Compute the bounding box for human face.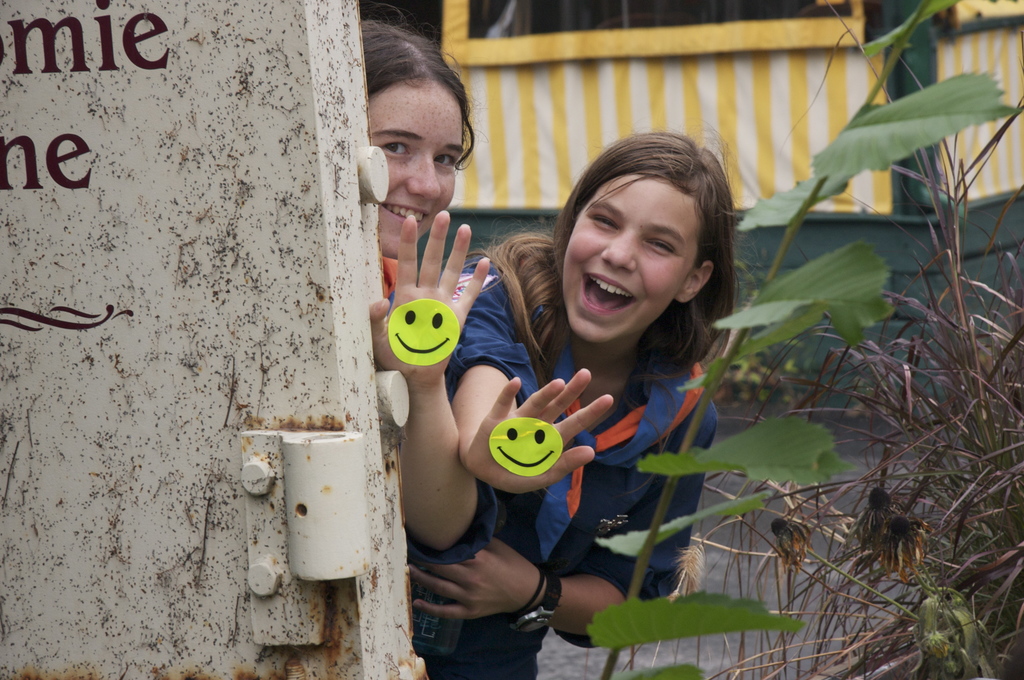
563, 177, 700, 344.
